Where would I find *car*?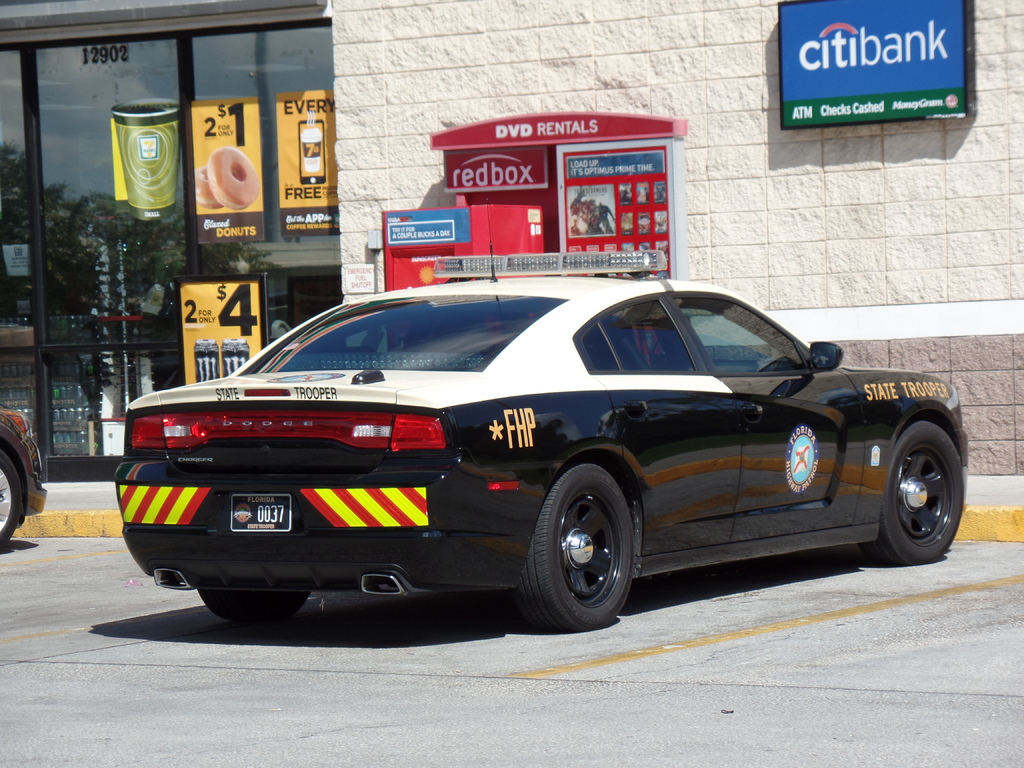
At detection(122, 252, 973, 627).
